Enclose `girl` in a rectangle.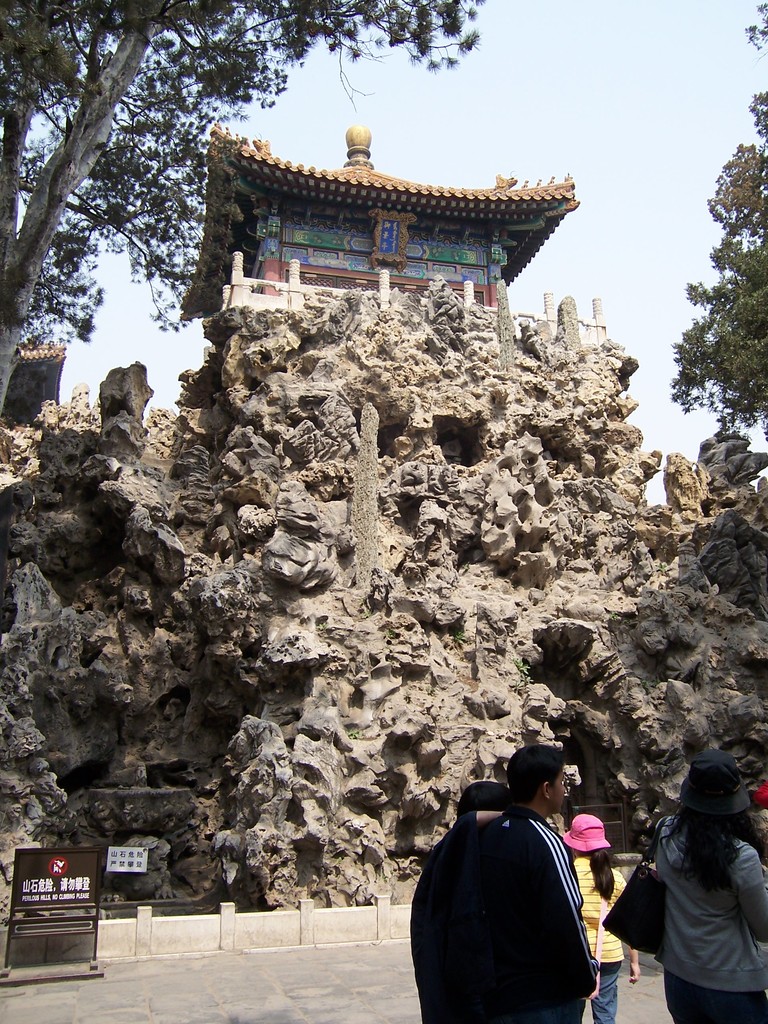
locate(641, 748, 767, 1023).
